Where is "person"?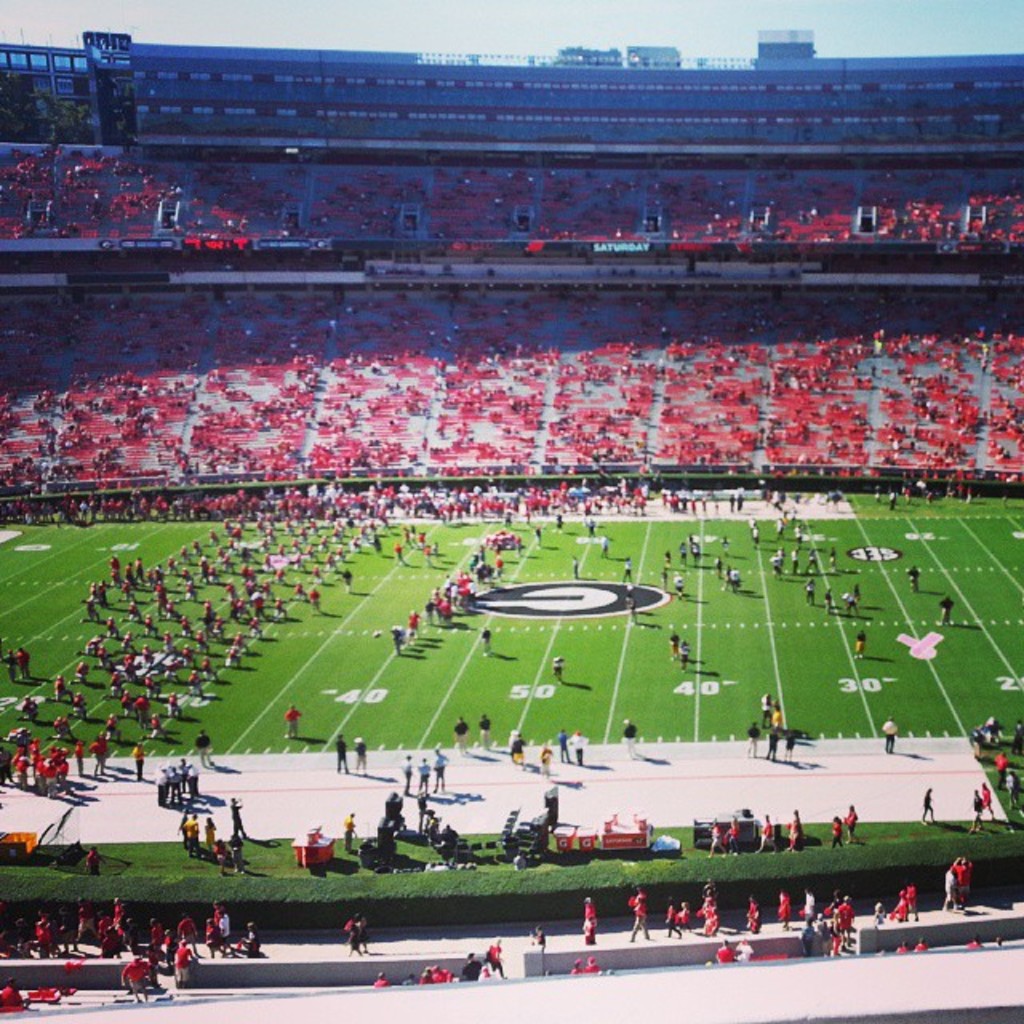
677/899/691/931.
